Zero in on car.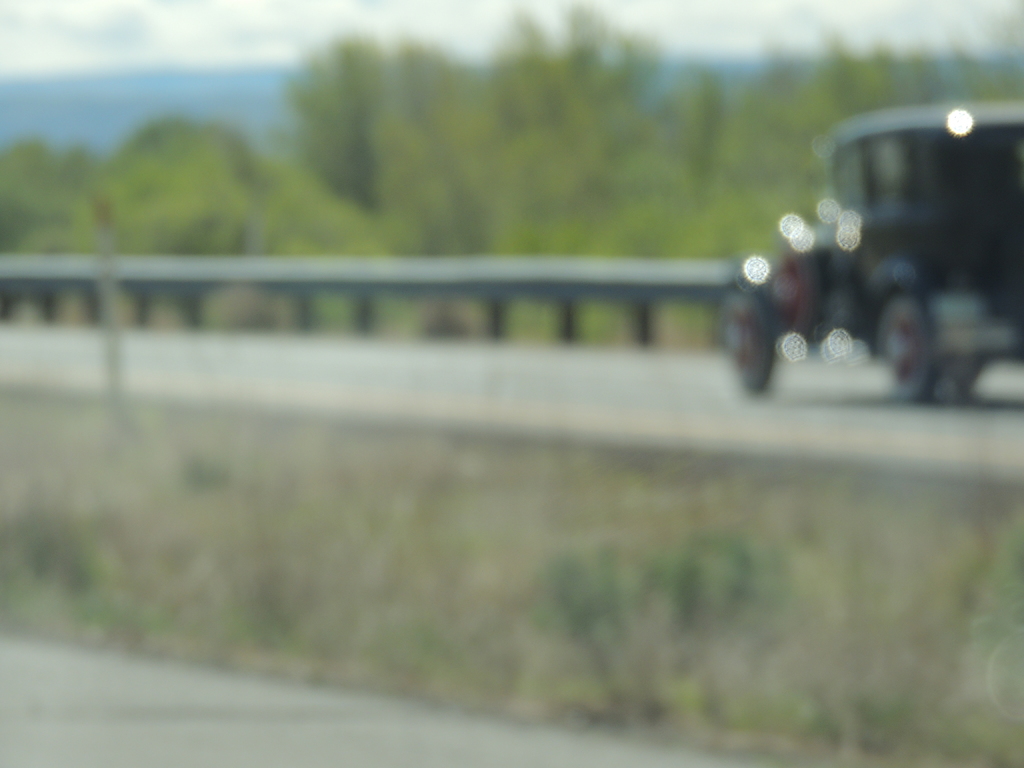
Zeroed in: <bbox>733, 92, 1020, 408</bbox>.
